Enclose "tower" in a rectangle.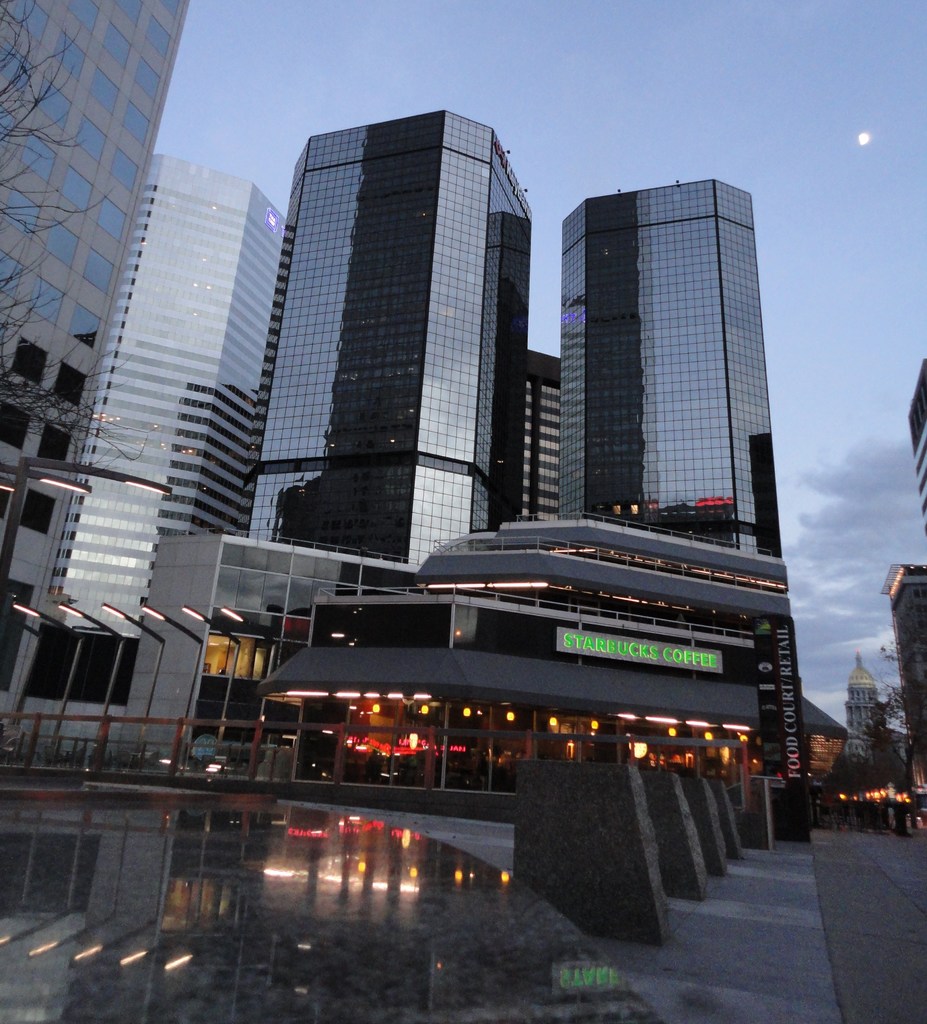
540:150:757:524.
